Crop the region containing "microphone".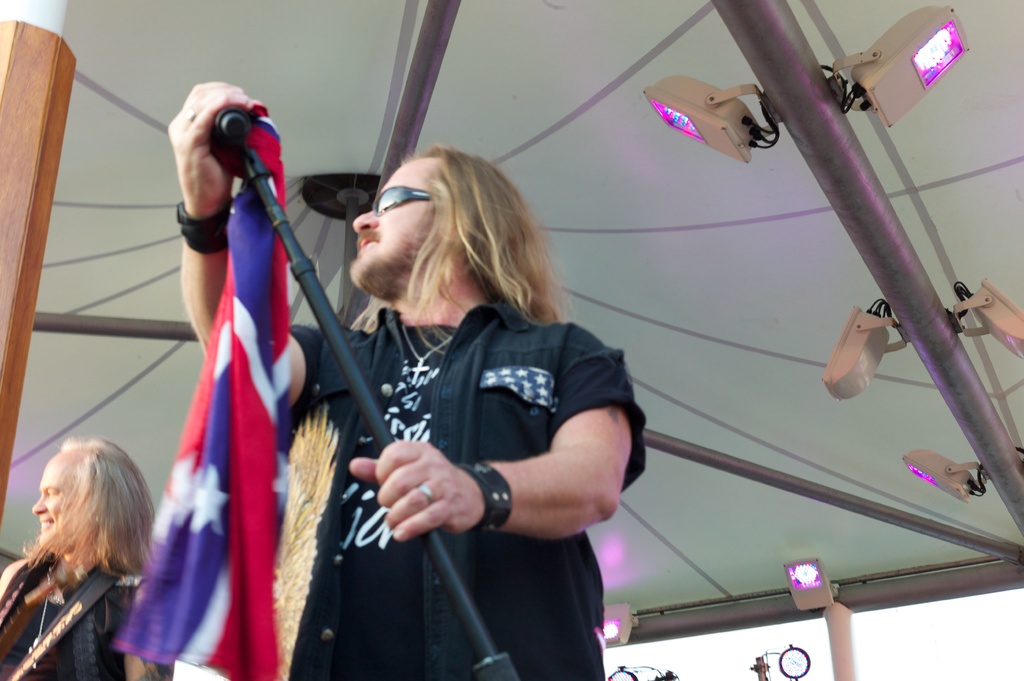
Crop region: 216, 108, 247, 137.
